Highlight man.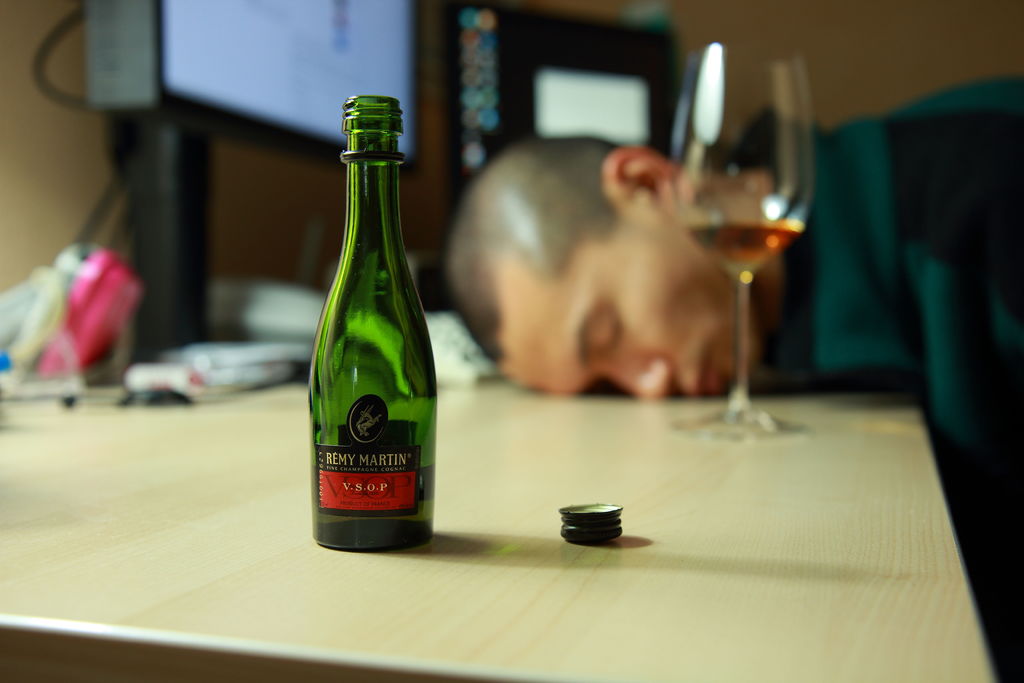
Highlighted region: crop(442, 67, 1023, 613).
